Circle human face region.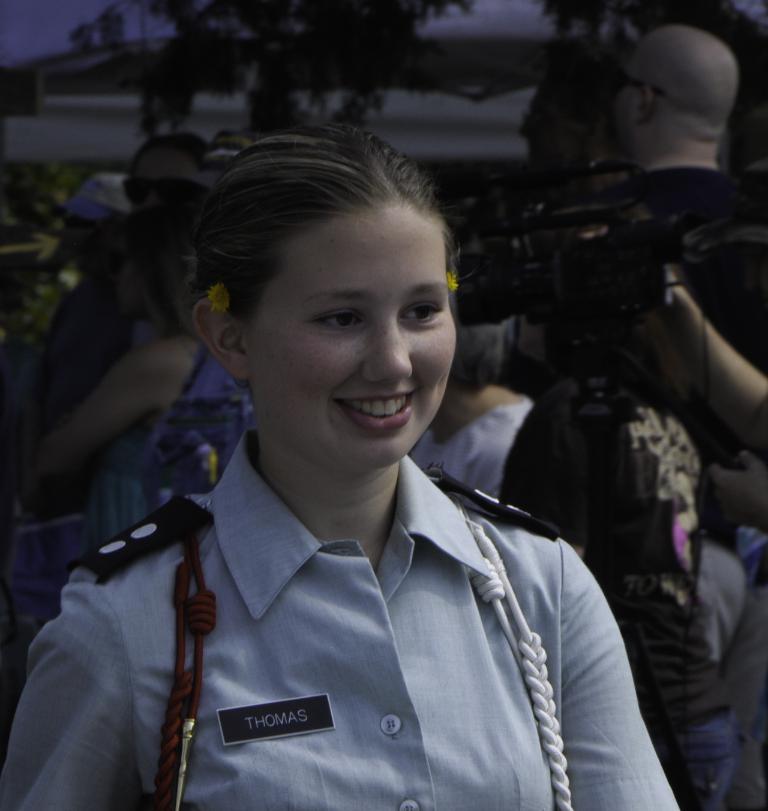
Region: (x1=257, y1=214, x2=457, y2=470).
